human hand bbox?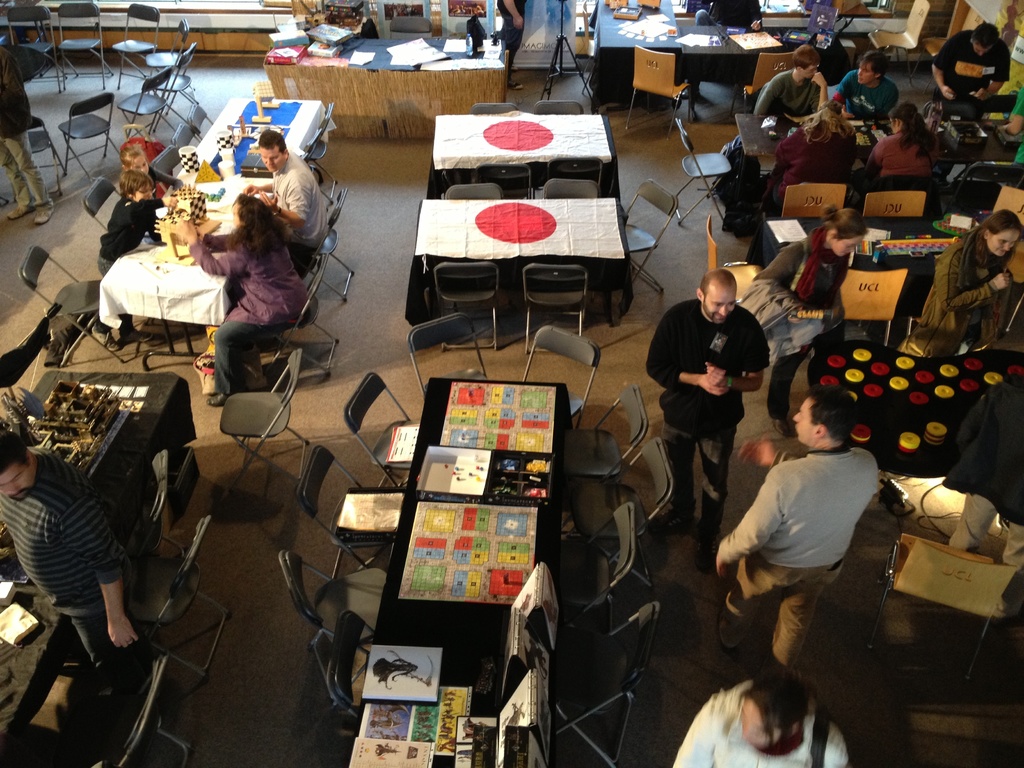
detection(109, 619, 138, 648)
